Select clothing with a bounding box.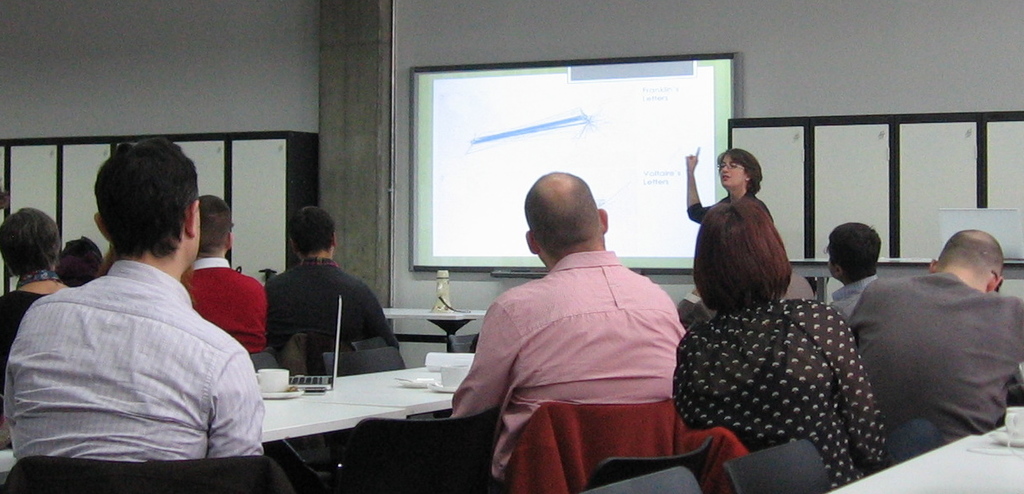
672:303:895:490.
